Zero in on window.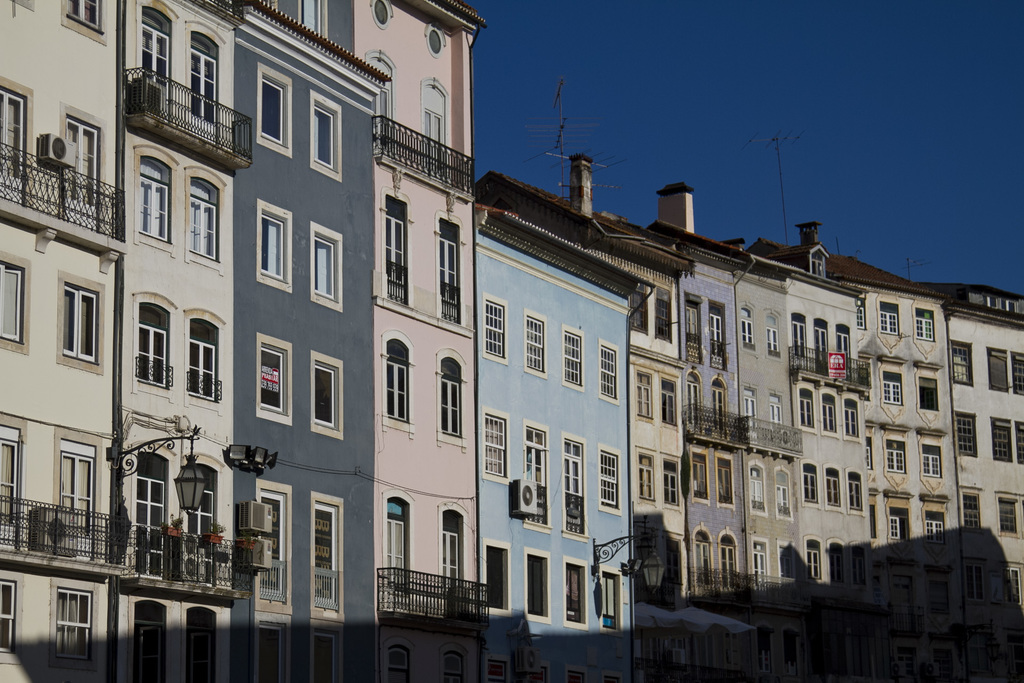
Zeroed in: locate(138, 604, 165, 682).
